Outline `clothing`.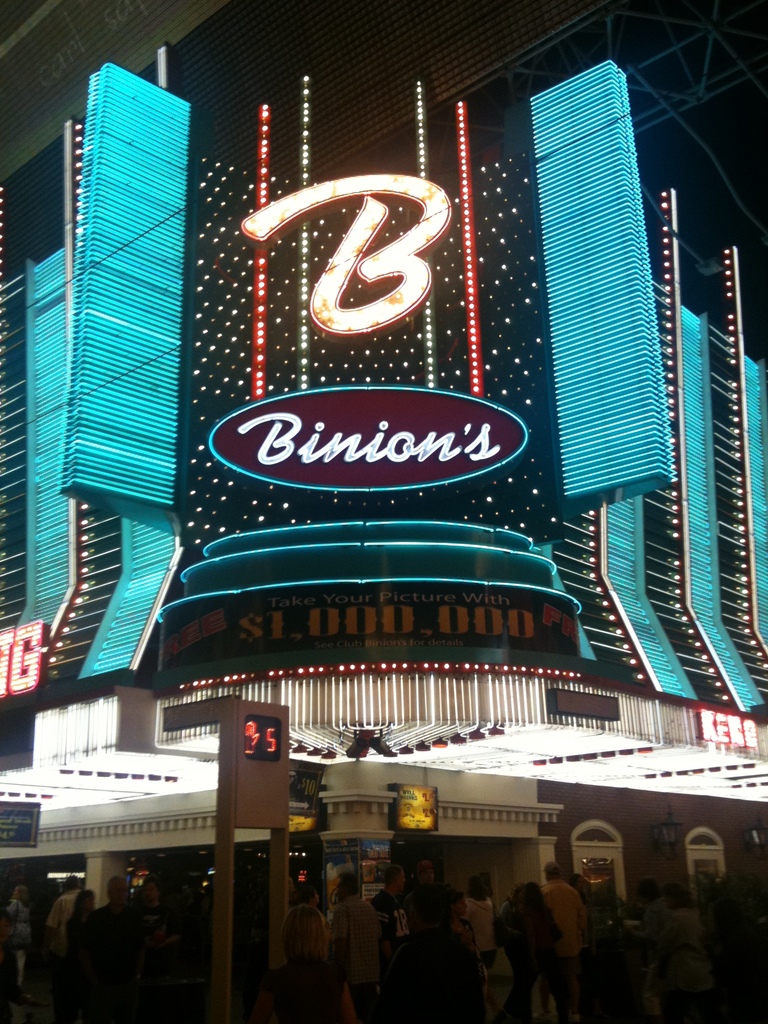
Outline: Rect(38, 887, 84, 956).
